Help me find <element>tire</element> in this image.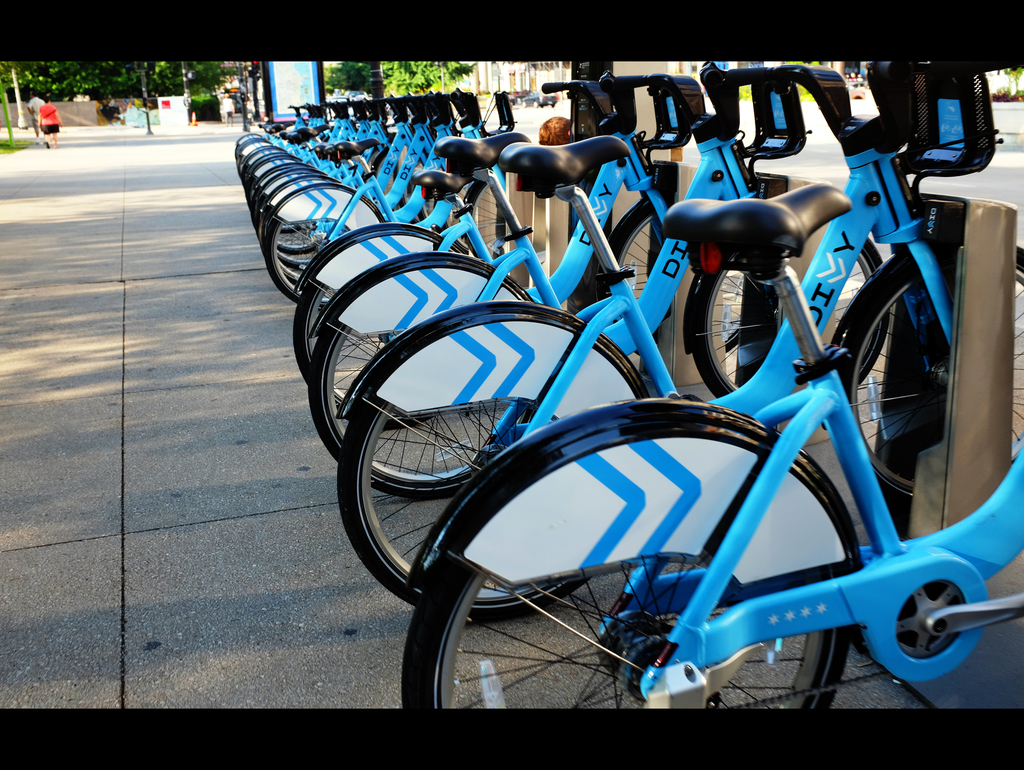
Found it: region(291, 284, 423, 431).
